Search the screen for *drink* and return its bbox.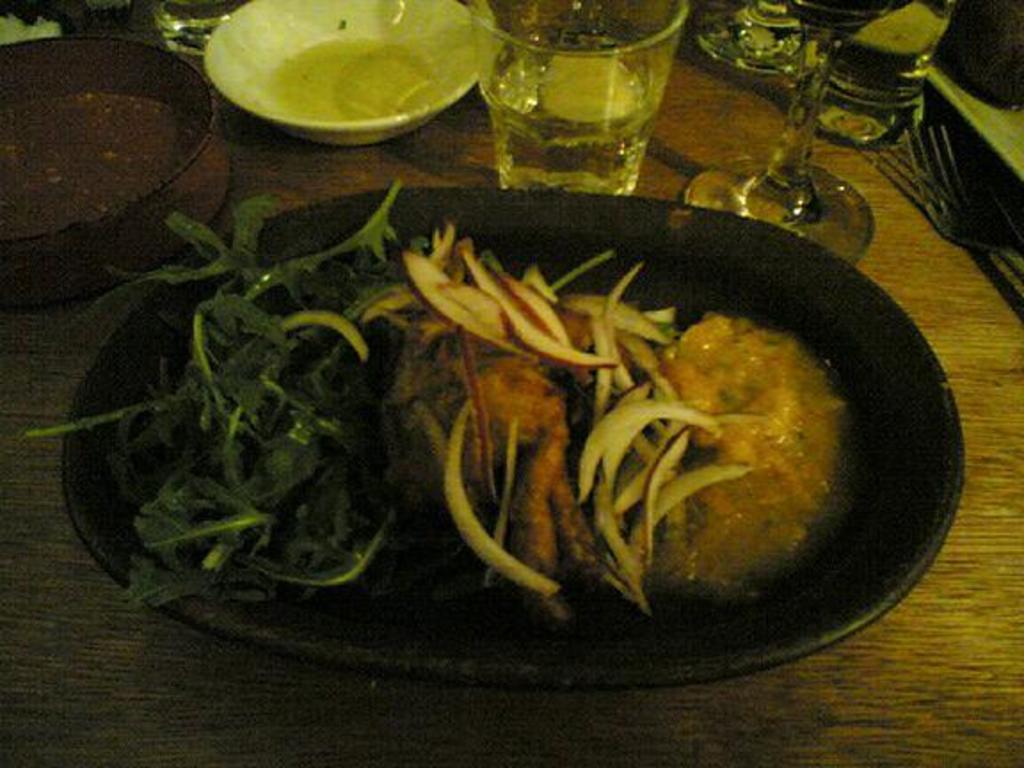
Found: bbox(485, 39, 644, 190).
